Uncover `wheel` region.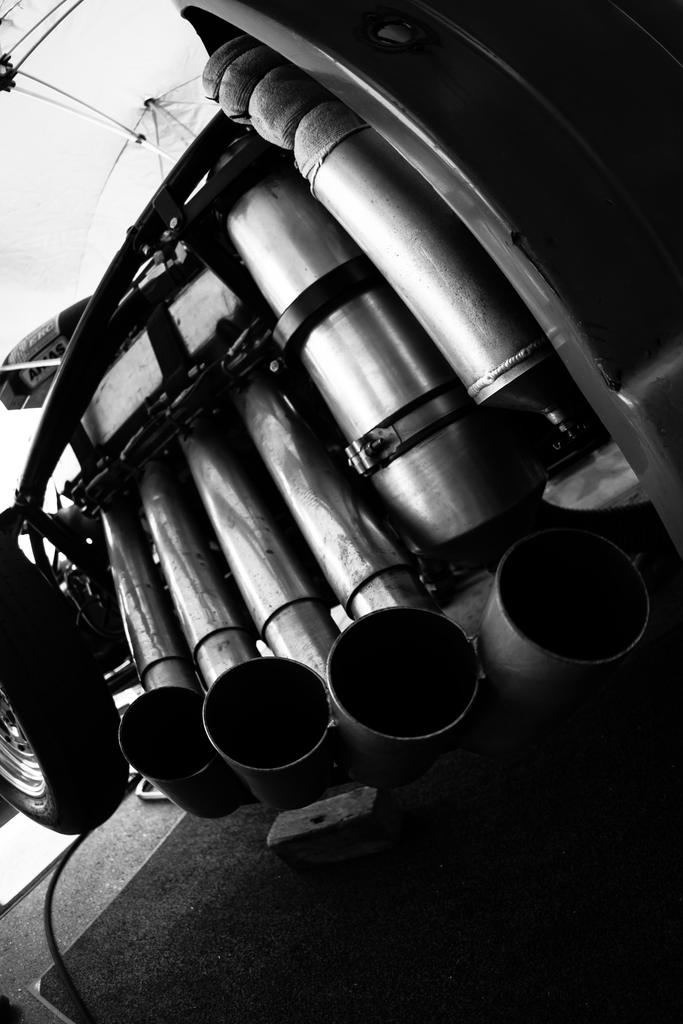
Uncovered: bbox(0, 547, 133, 835).
